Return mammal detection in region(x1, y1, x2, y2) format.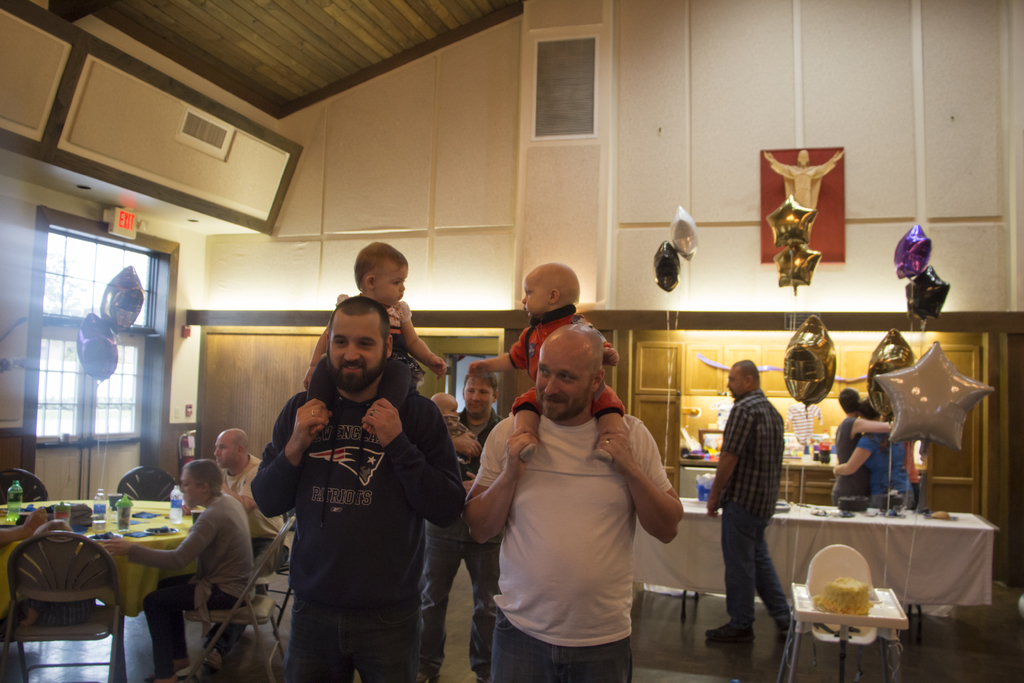
region(299, 240, 458, 437).
